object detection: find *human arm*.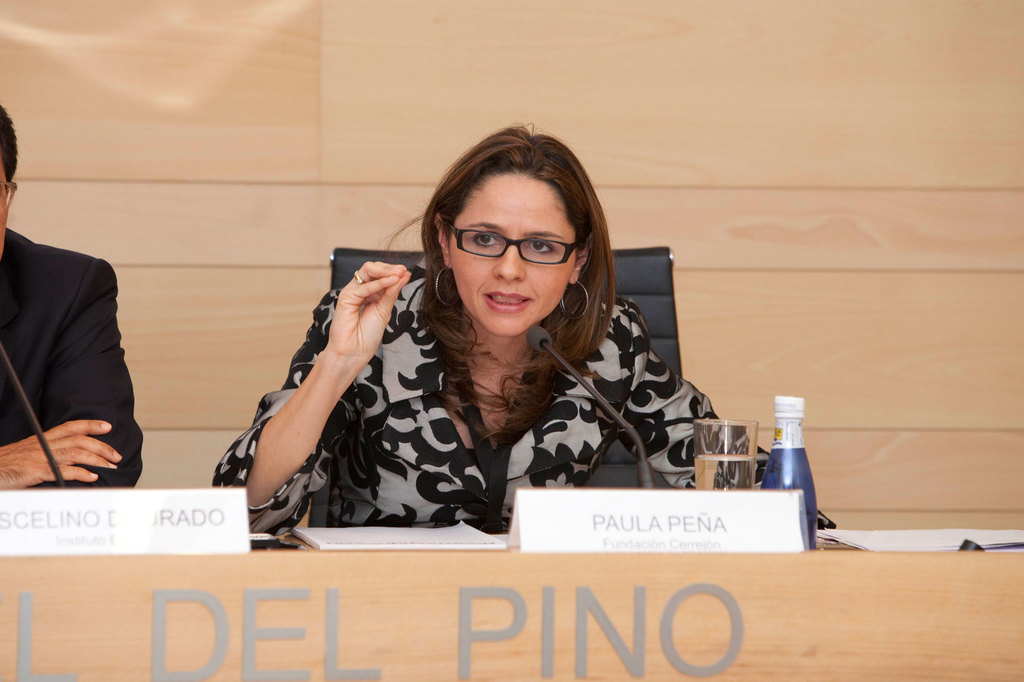
0, 417, 154, 500.
